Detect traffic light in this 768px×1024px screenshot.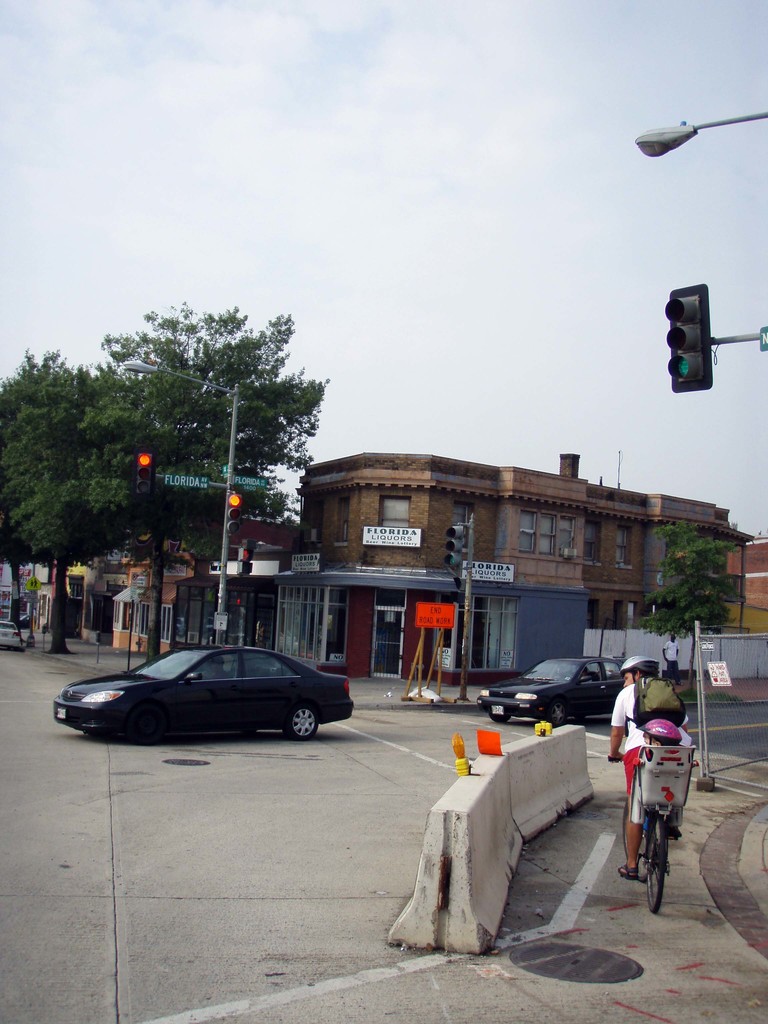
Detection: l=237, t=547, r=255, b=578.
